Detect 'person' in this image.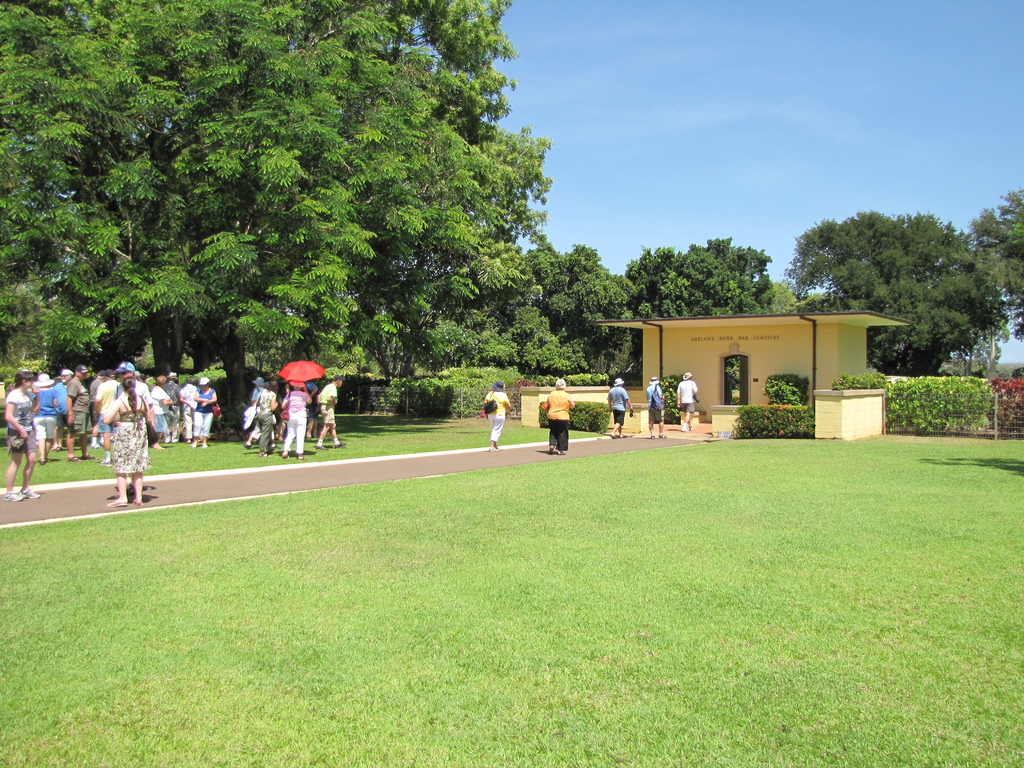
Detection: box(253, 383, 277, 458).
